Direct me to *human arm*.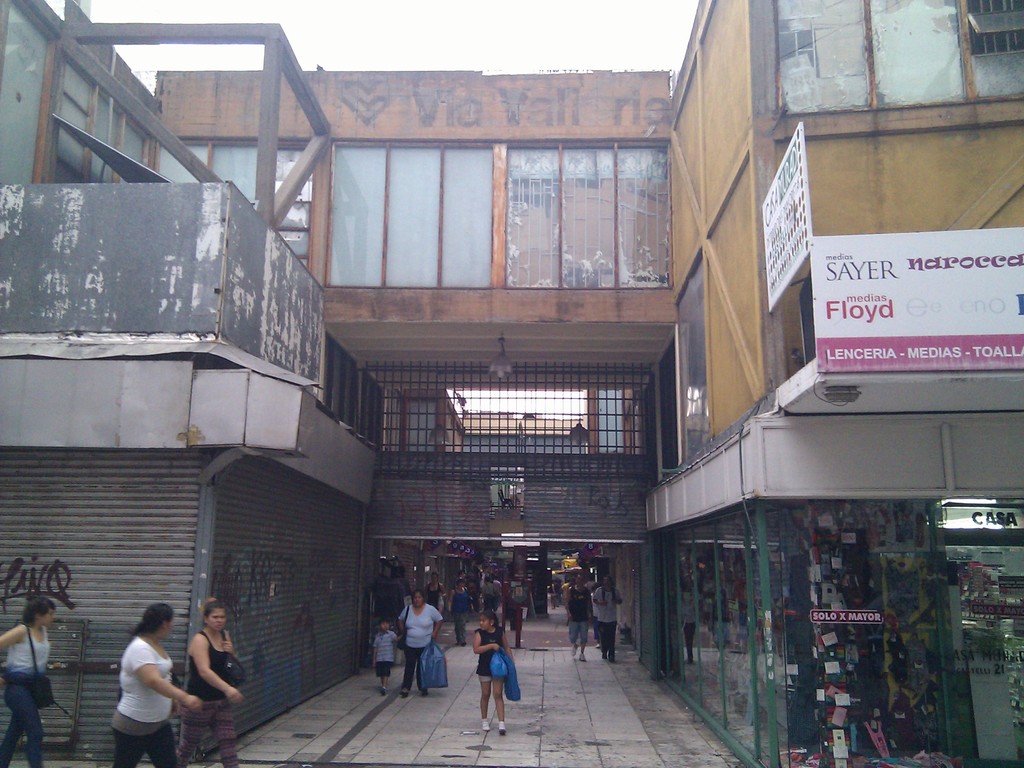
Direction: rect(432, 610, 442, 643).
